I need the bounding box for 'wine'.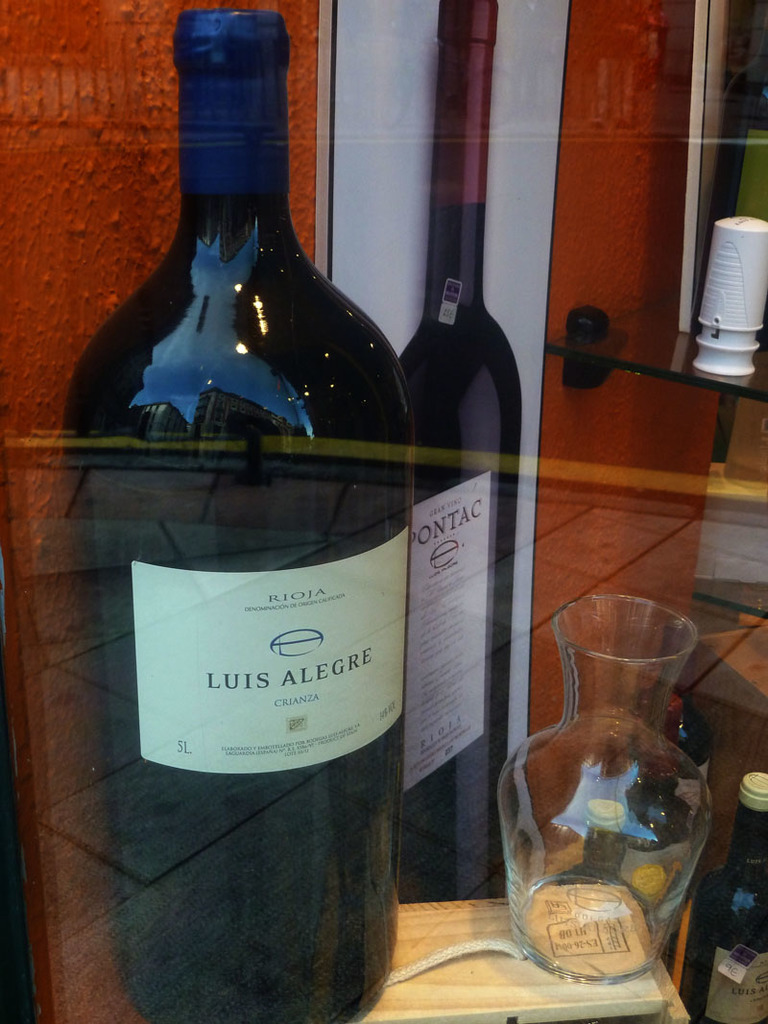
Here it is: box(395, 0, 516, 912).
